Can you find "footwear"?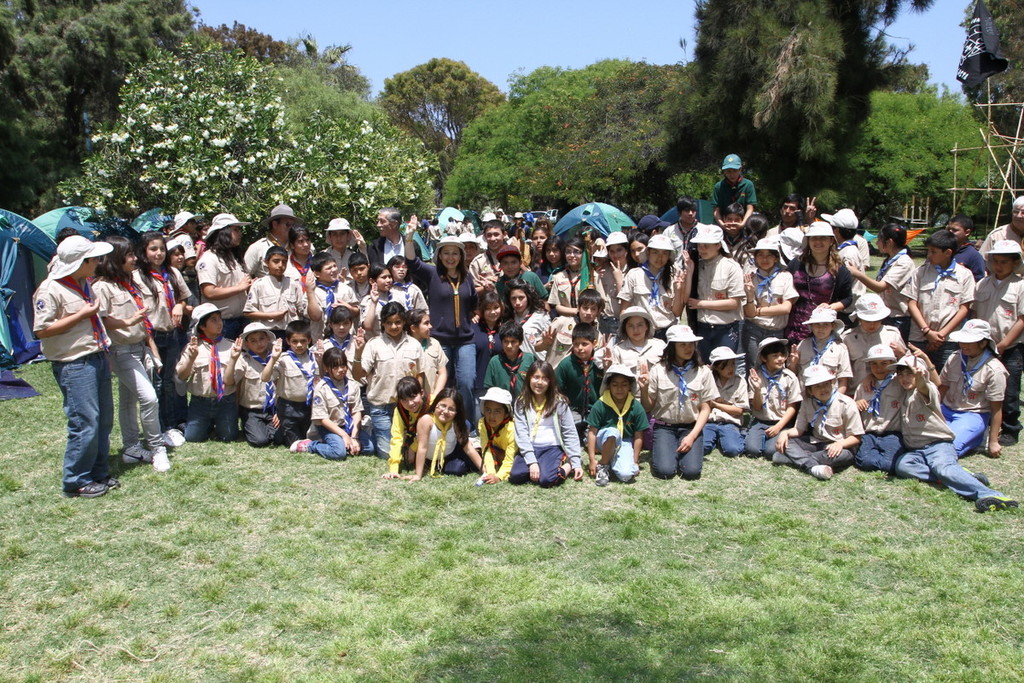
Yes, bounding box: <region>992, 429, 1016, 449</region>.
